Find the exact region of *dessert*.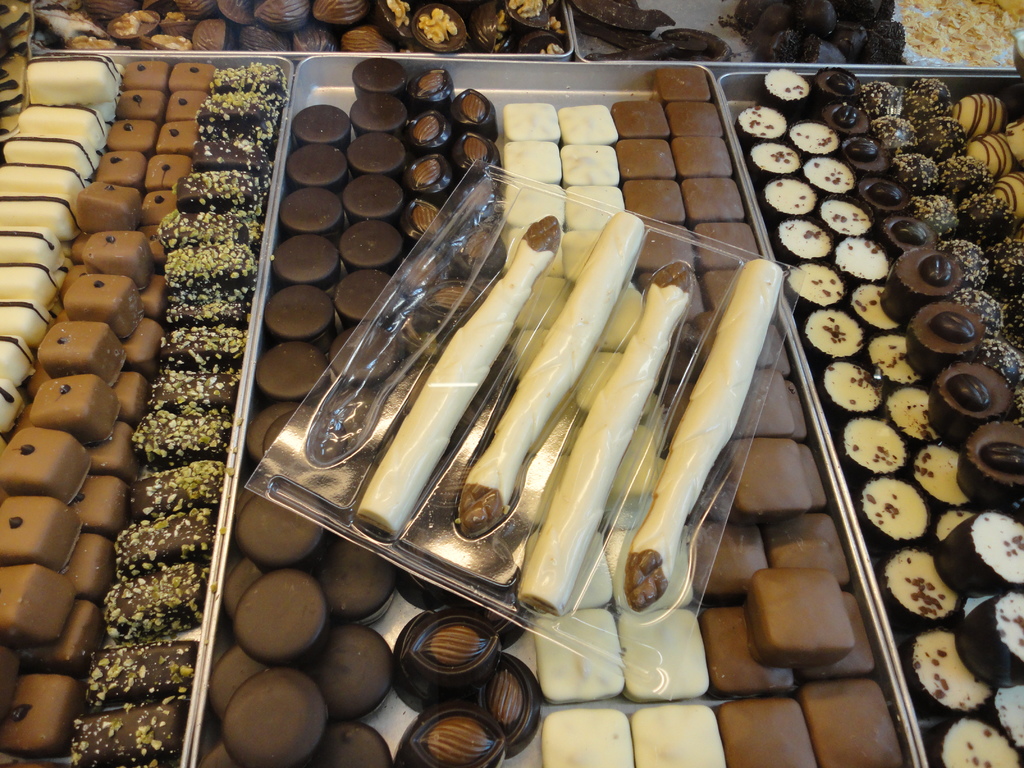
Exact region: region(225, 666, 324, 767).
